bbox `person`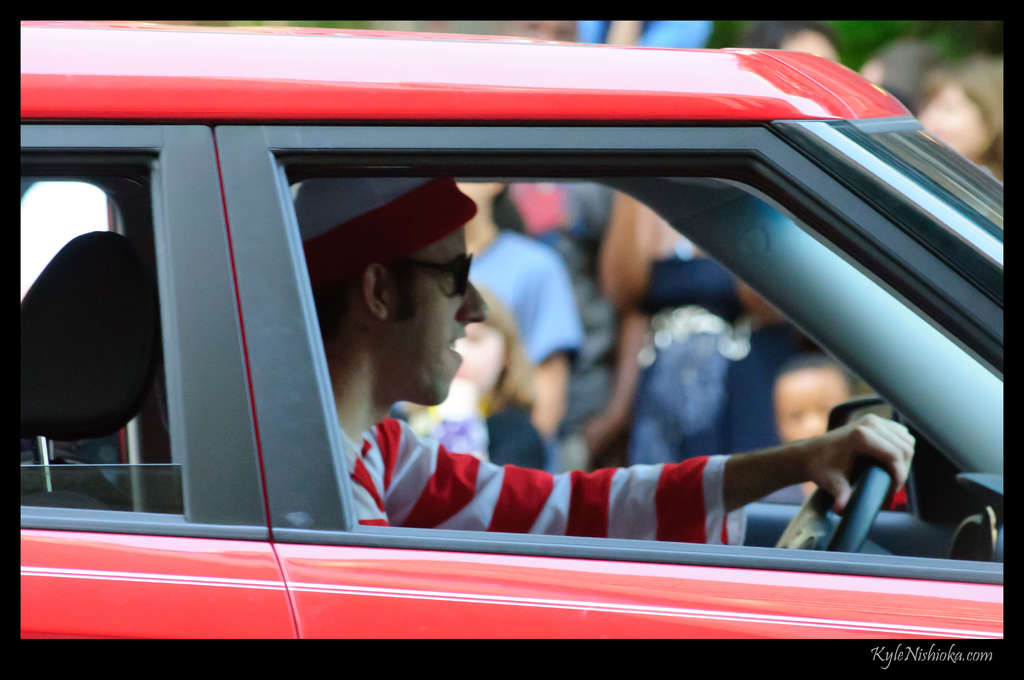
<bbox>308, 219, 872, 557</bbox>
